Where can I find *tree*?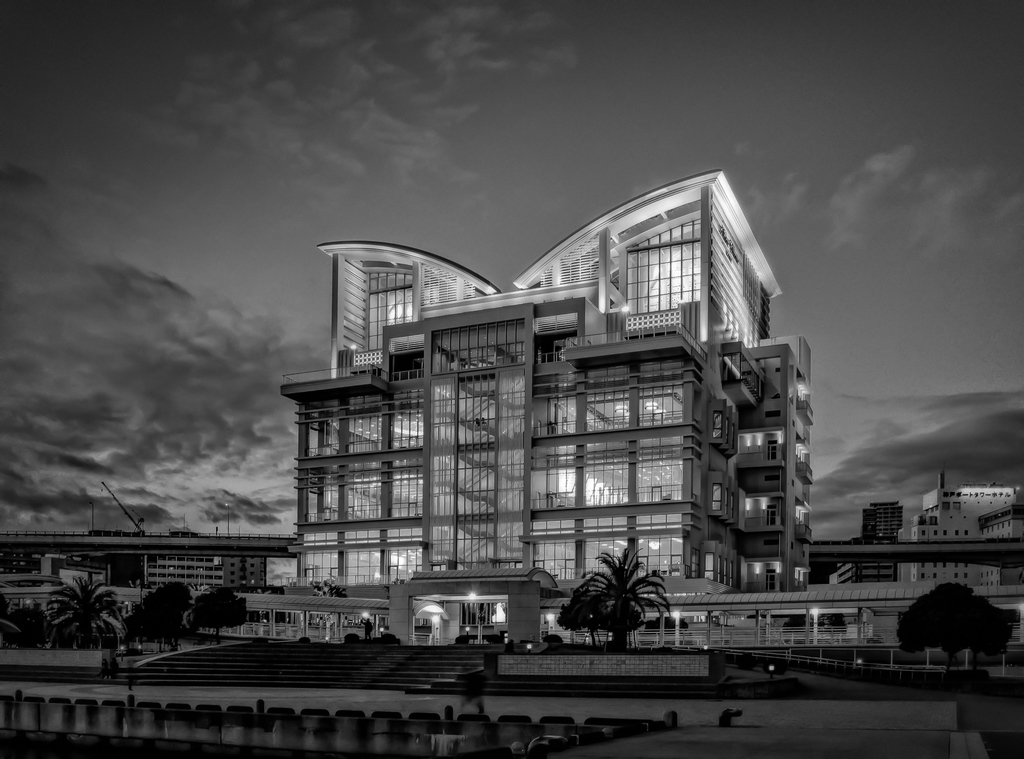
You can find it at BBox(899, 583, 1012, 653).
